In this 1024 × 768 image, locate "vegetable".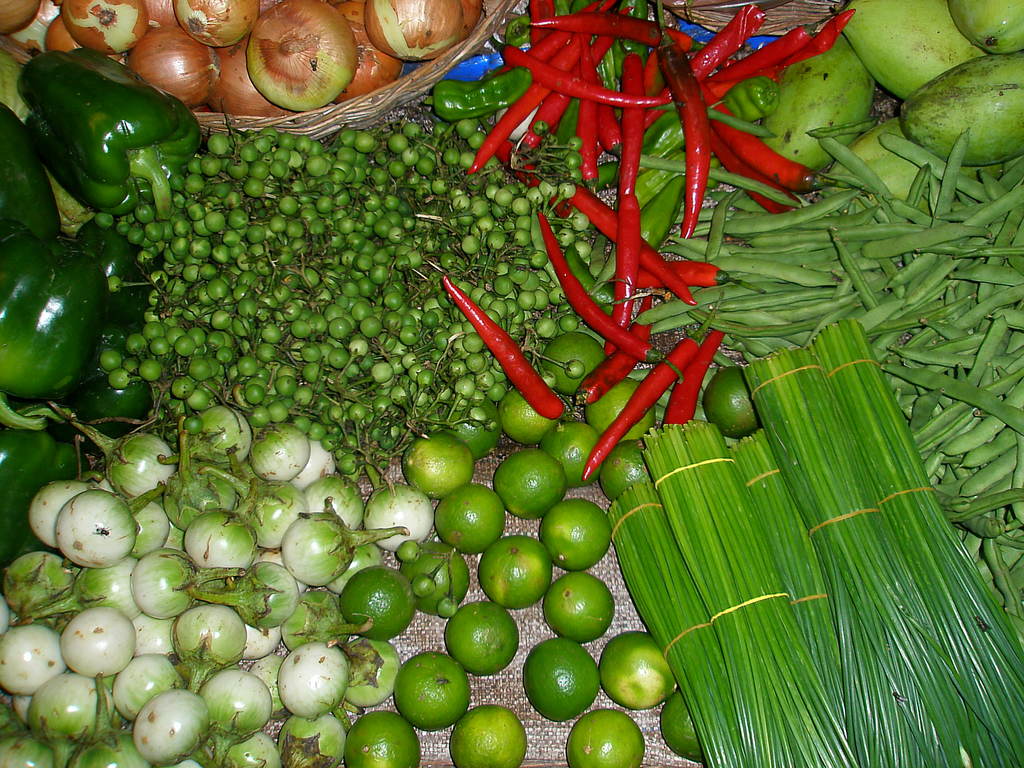
Bounding box: locate(28, 478, 92, 550).
